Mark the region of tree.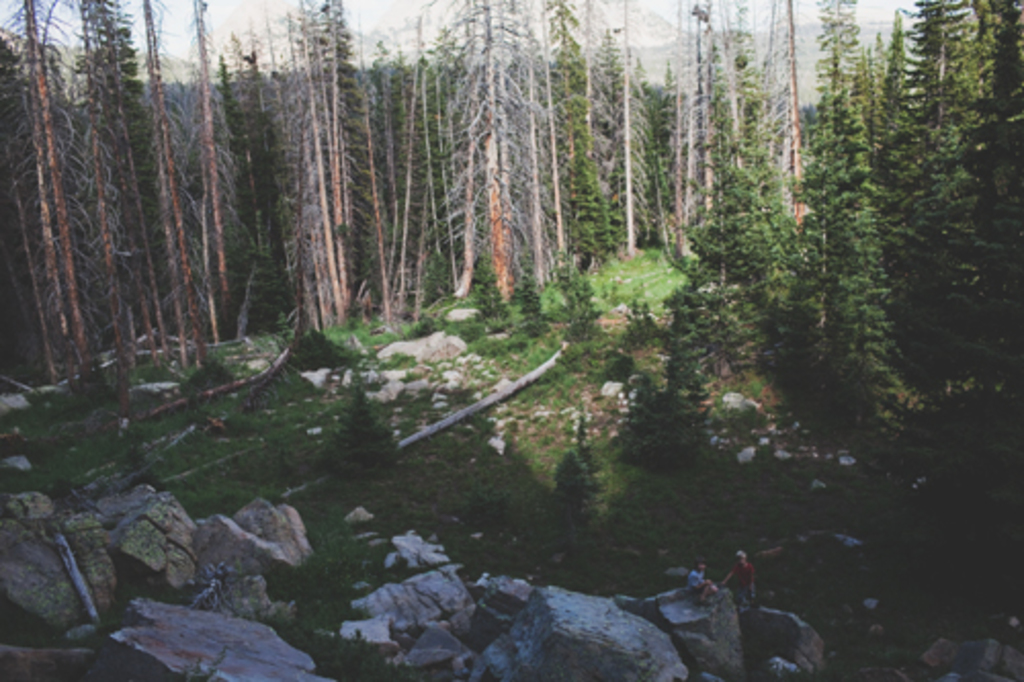
Region: locate(94, 0, 176, 383).
